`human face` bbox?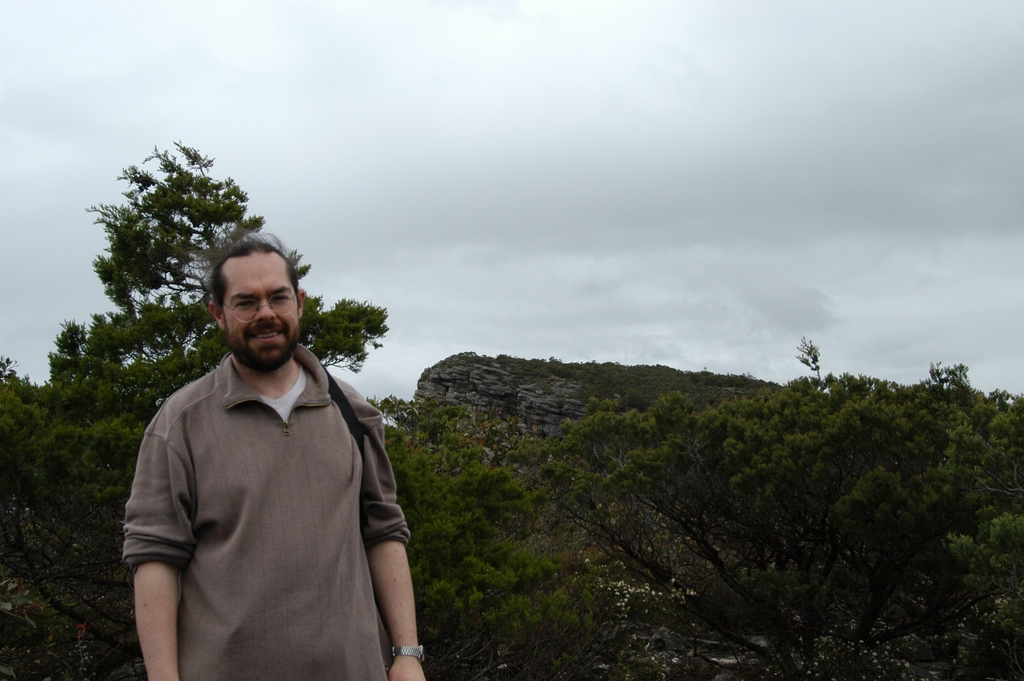
l=224, t=252, r=300, b=365
